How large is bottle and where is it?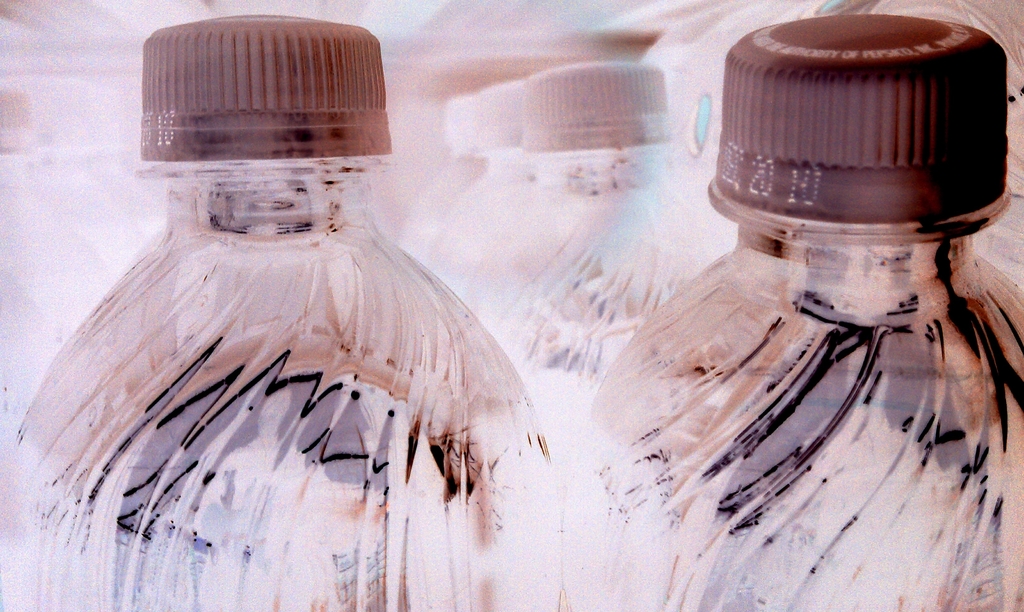
Bounding box: <box>0,13,564,611</box>.
